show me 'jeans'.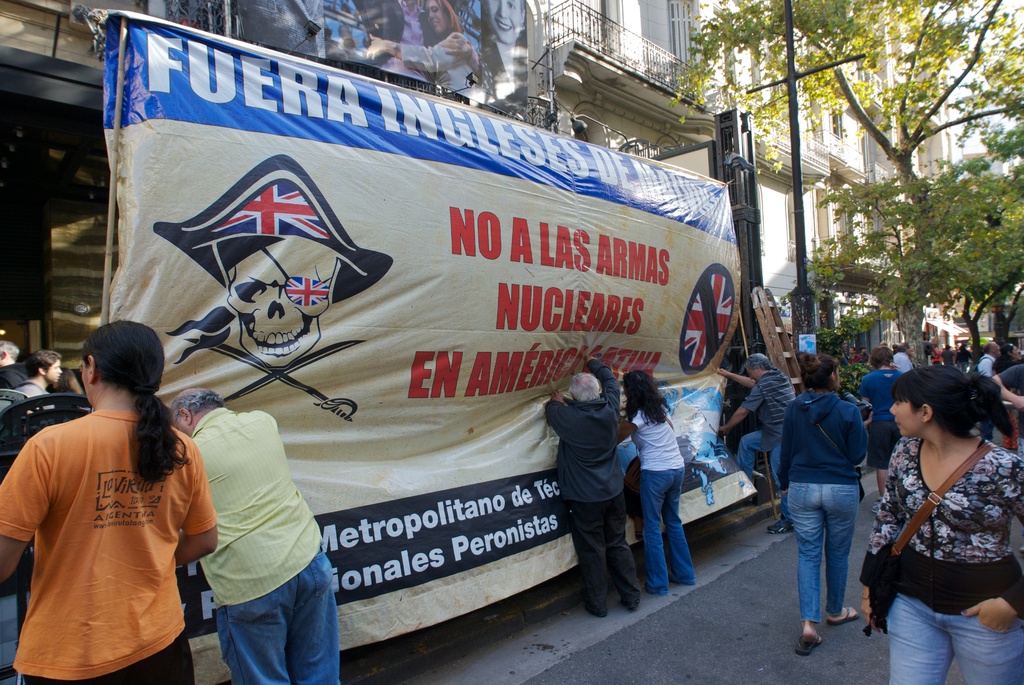
'jeans' is here: bbox=(787, 470, 853, 615).
